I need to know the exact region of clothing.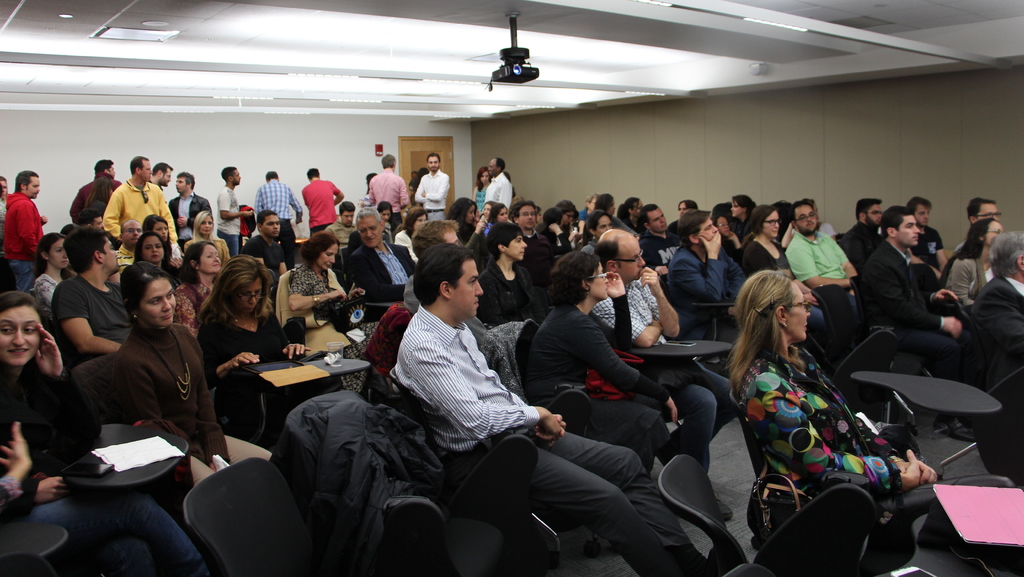
Region: {"x1": 0, "y1": 364, "x2": 210, "y2": 576}.
